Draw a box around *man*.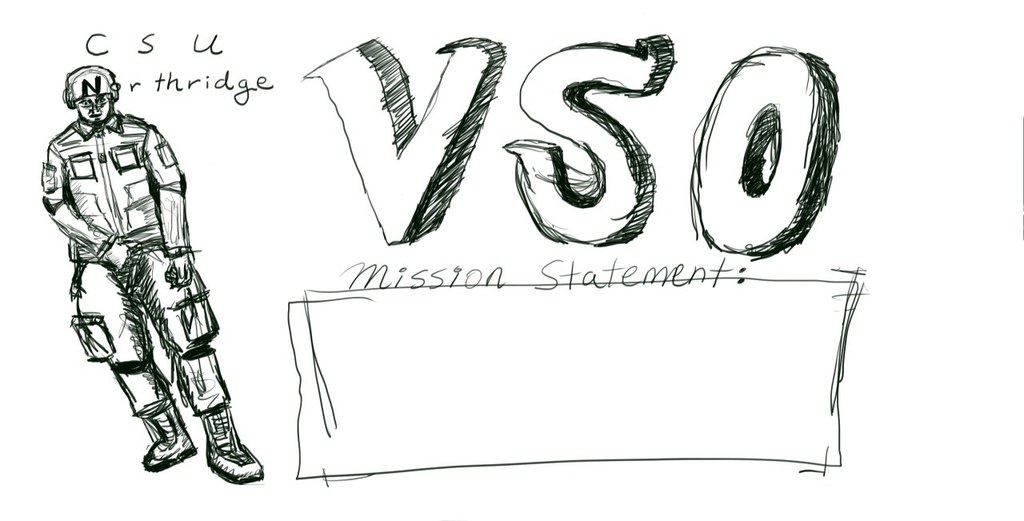
locate(30, 64, 265, 483).
